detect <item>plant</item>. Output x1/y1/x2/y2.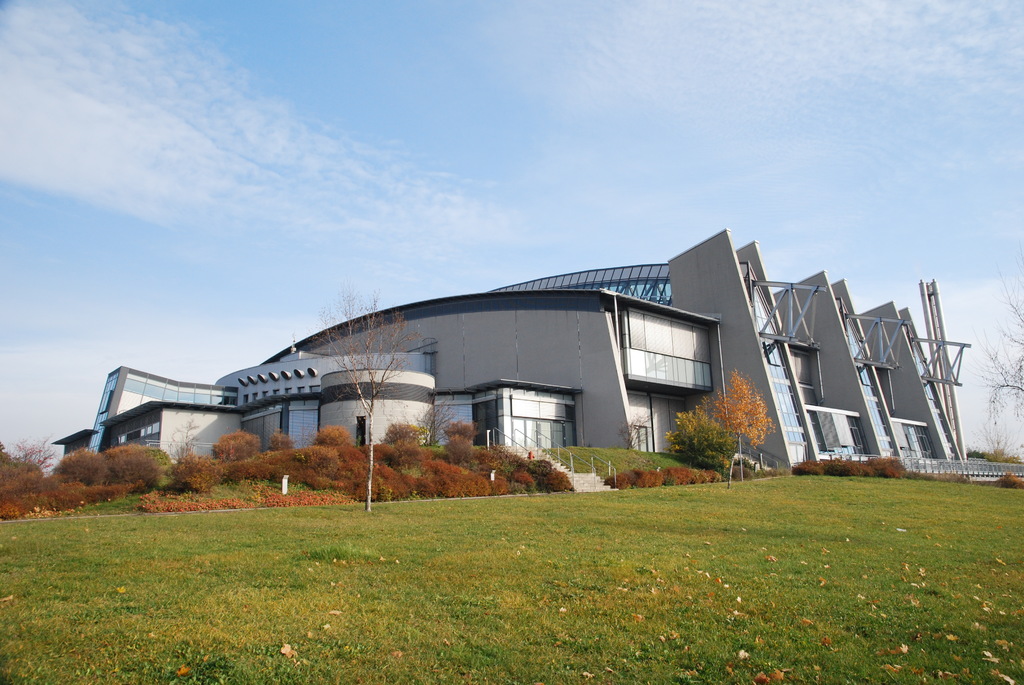
508/468/542/490.
